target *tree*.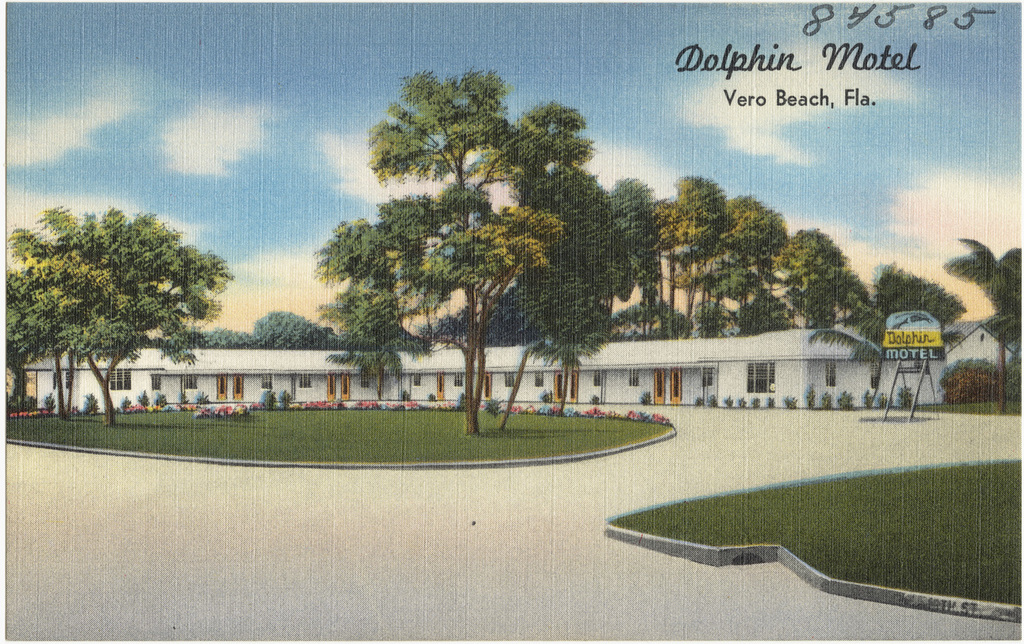
Target region: (x1=696, y1=196, x2=784, y2=338).
